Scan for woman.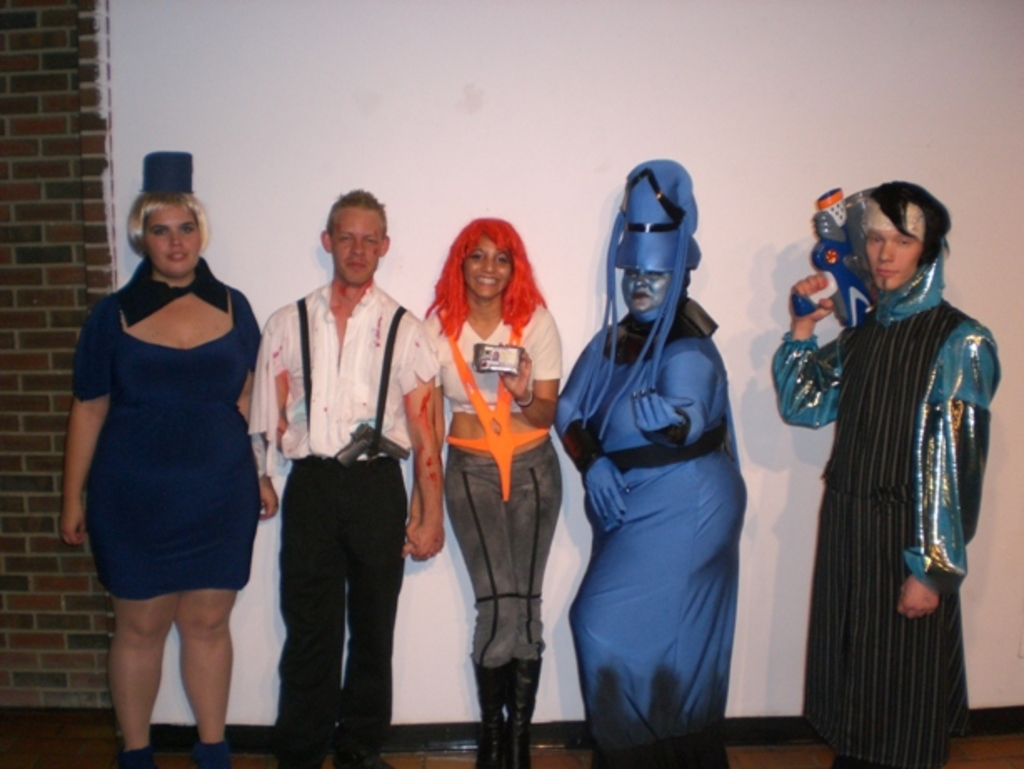
Scan result: pyautogui.locateOnScreen(554, 155, 744, 766).
